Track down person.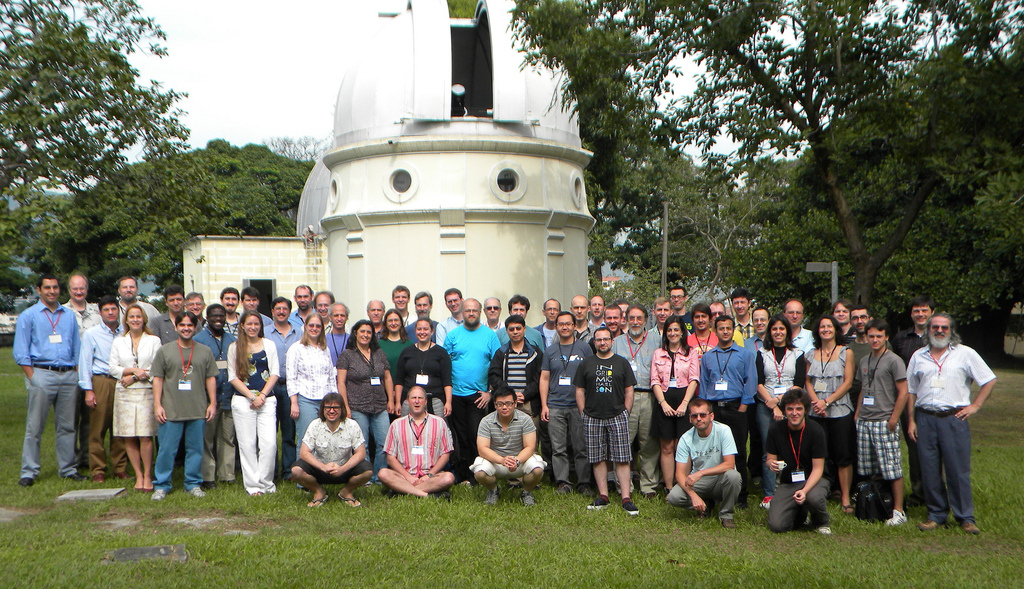
Tracked to box(662, 406, 741, 526).
